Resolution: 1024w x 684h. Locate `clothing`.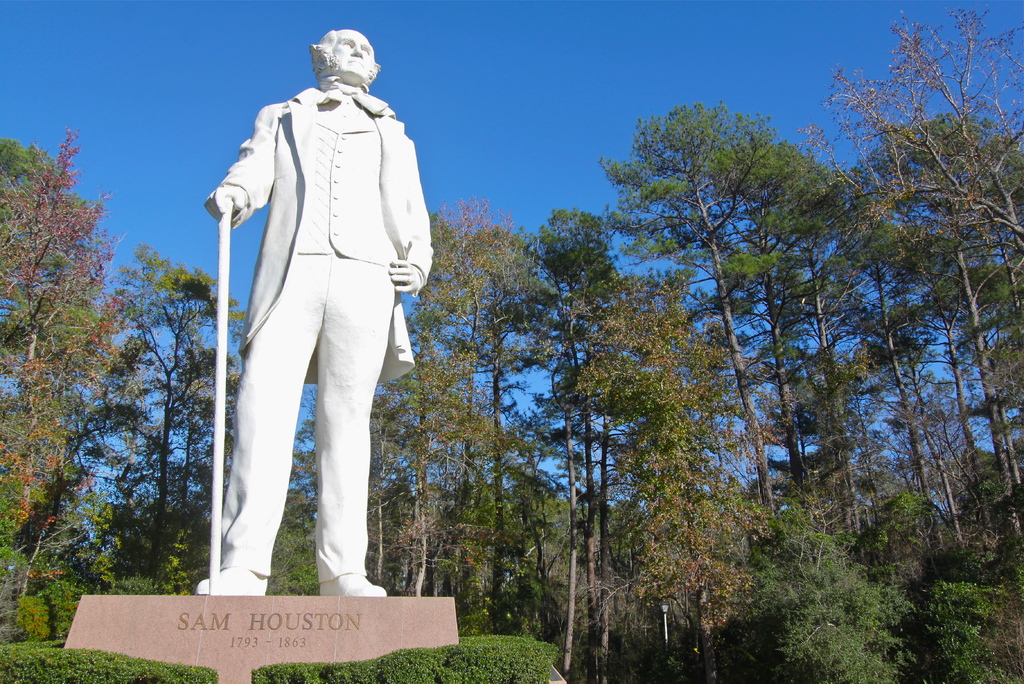
207:42:433:605.
